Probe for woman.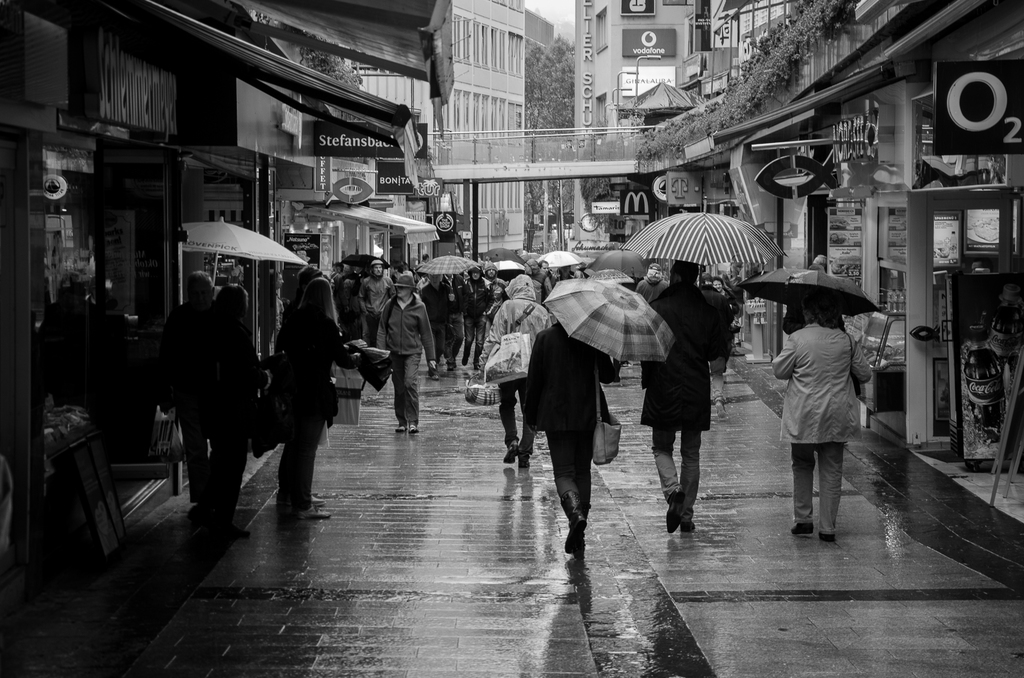
Probe result: x1=517, y1=320, x2=624, y2=563.
